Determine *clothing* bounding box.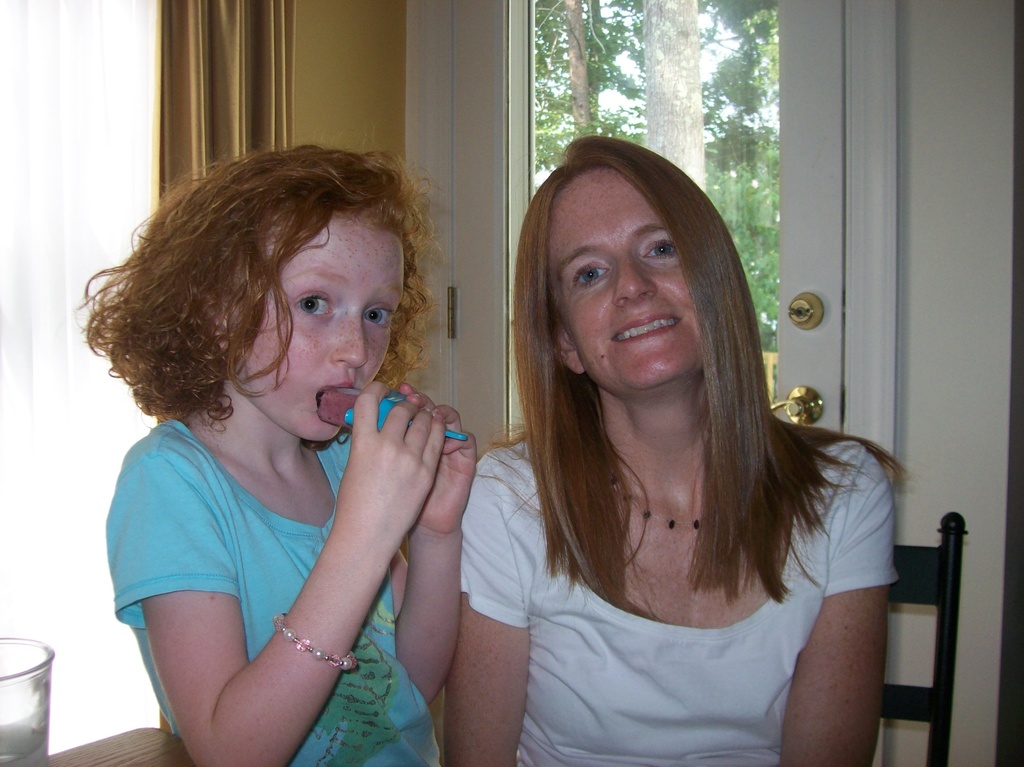
Determined: bbox(106, 418, 440, 766).
